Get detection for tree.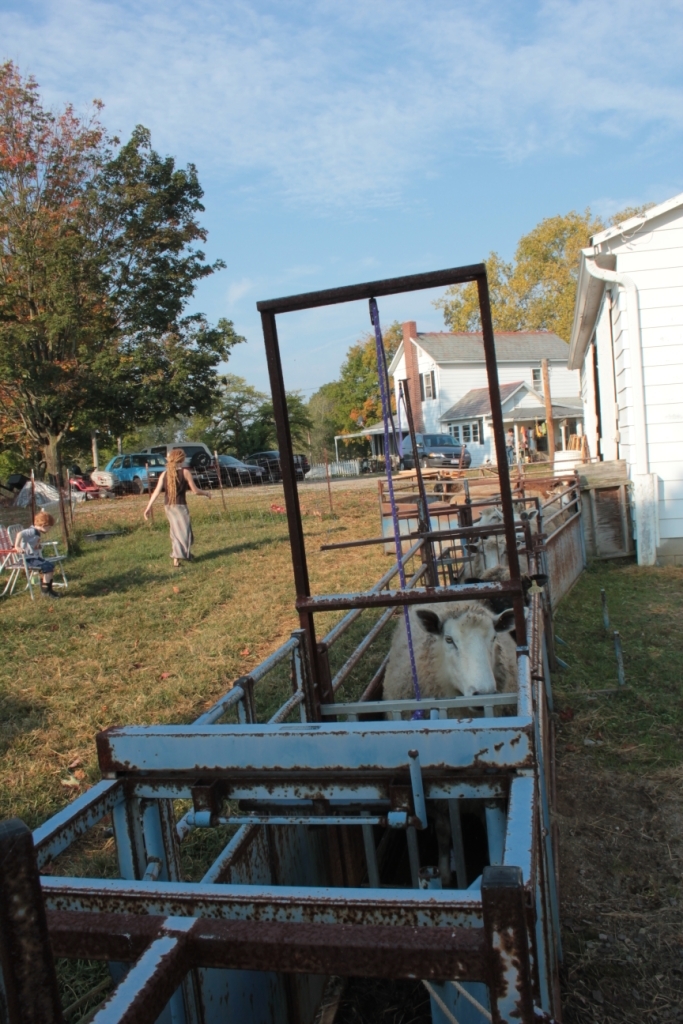
Detection: <region>136, 363, 251, 470</region>.
